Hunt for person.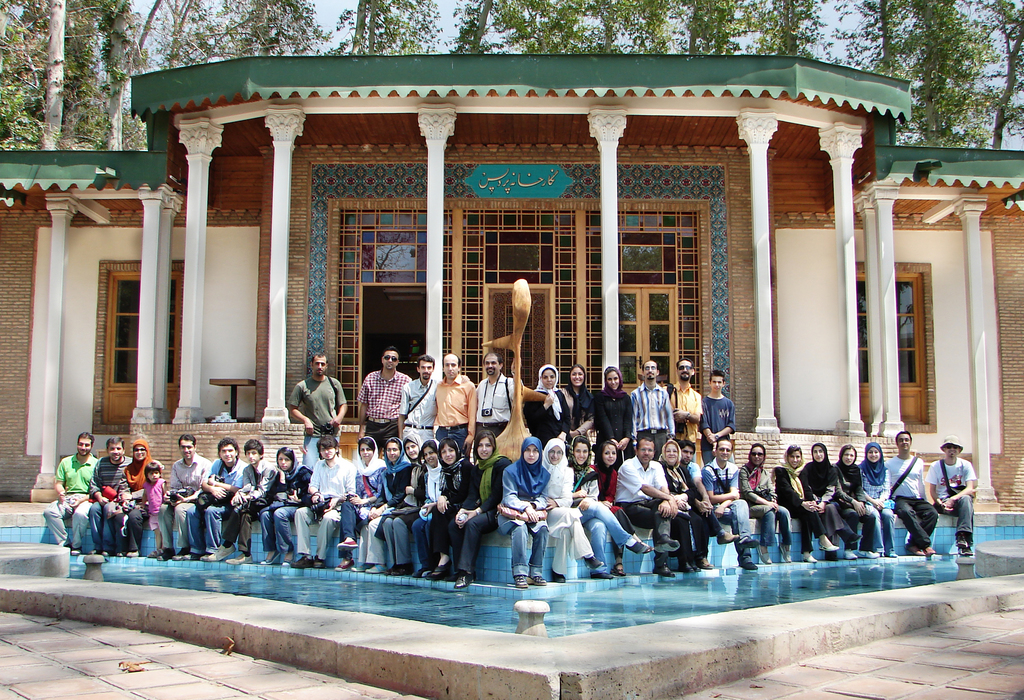
Hunted down at box(45, 434, 97, 550).
